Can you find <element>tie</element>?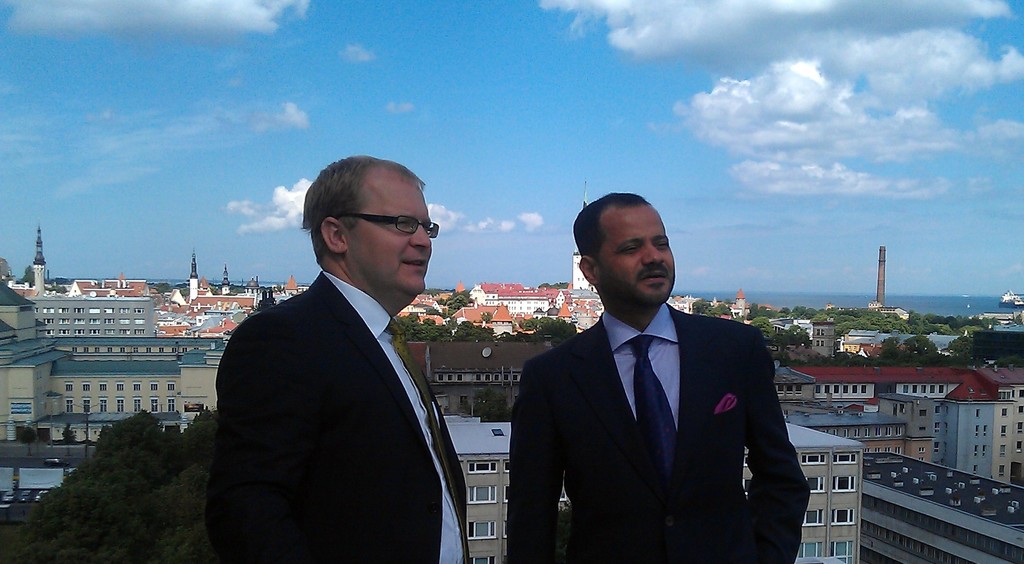
Yes, bounding box: (x1=625, y1=333, x2=676, y2=482).
